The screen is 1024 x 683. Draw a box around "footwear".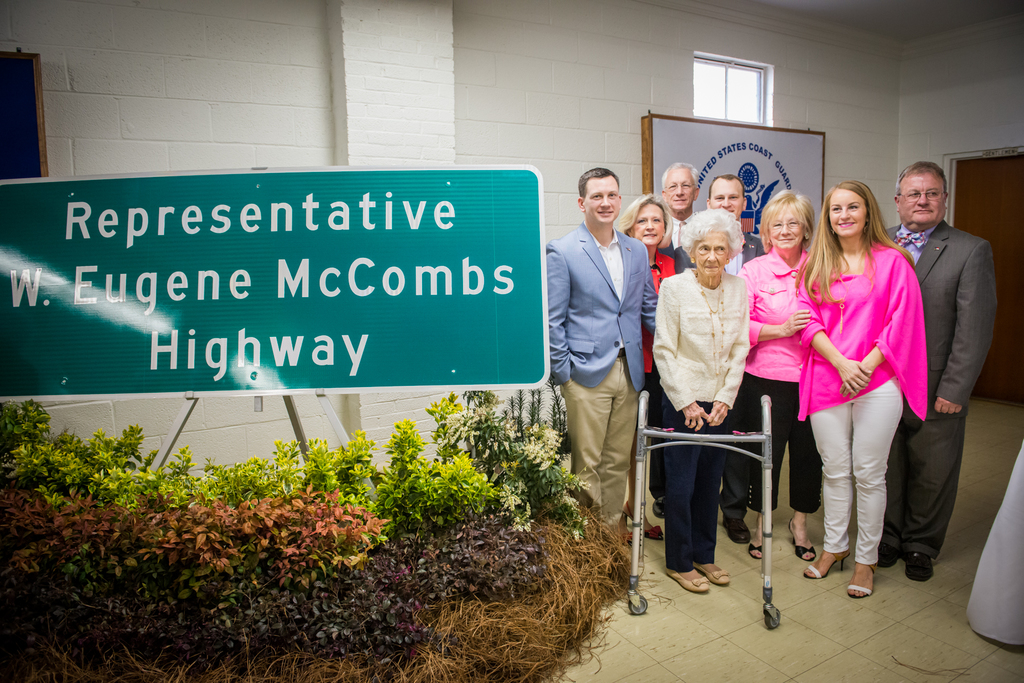
<box>787,518,820,560</box>.
